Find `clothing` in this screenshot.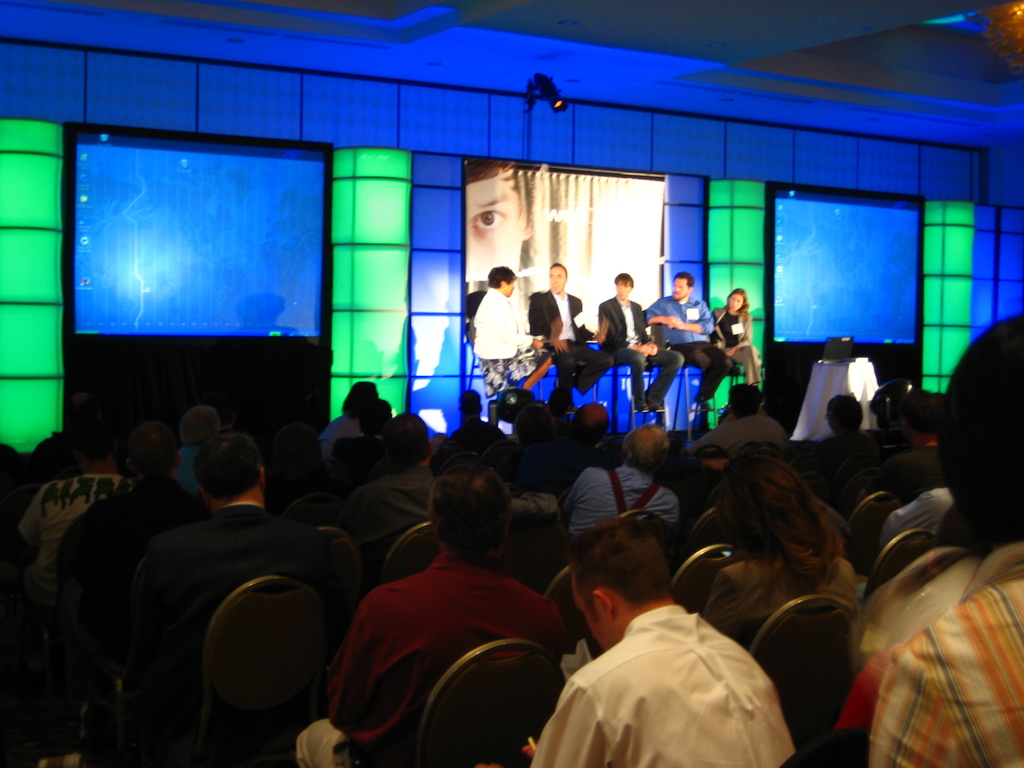
The bounding box for `clothing` is region(338, 465, 438, 588).
